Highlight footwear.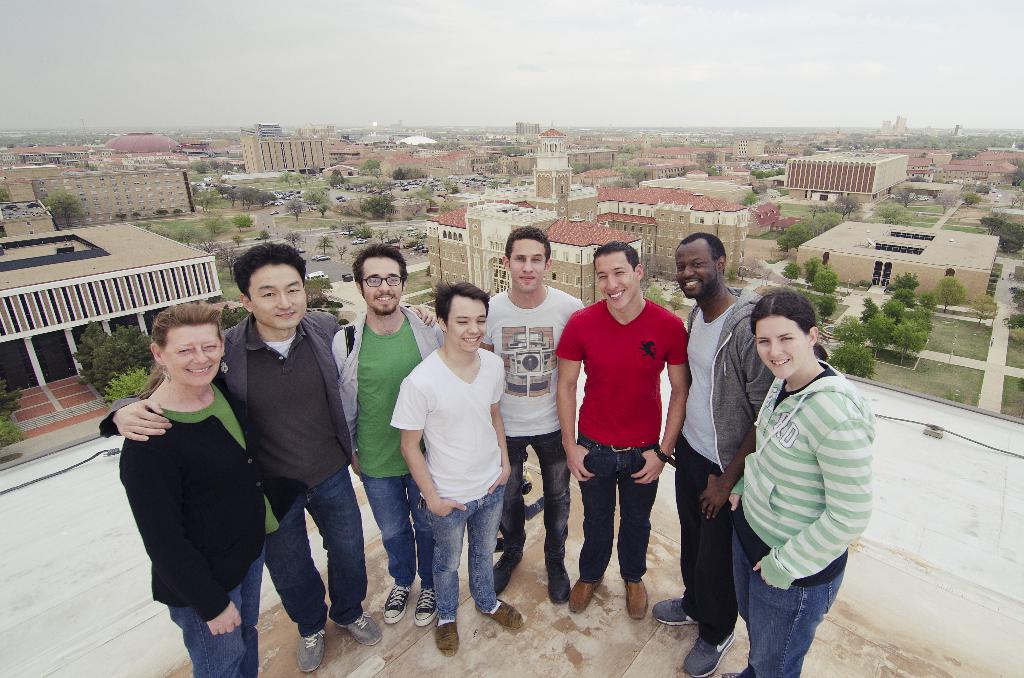
Highlighted region: {"x1": 413, "y1": 588, "x2": 435, "y2": 627}.
